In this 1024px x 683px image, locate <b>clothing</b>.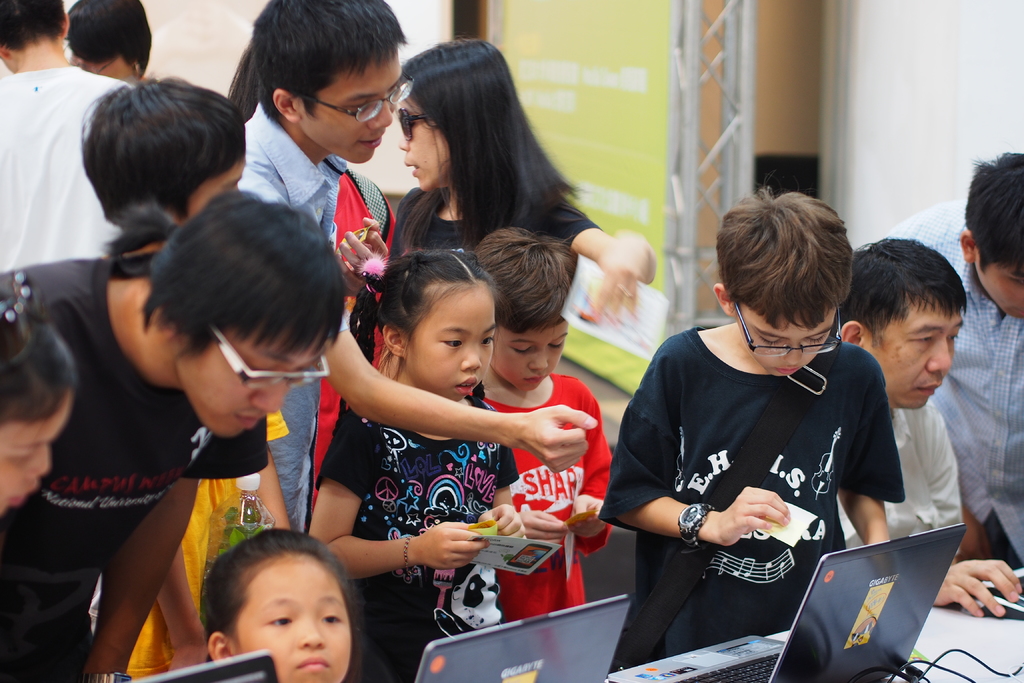
Bounding box: (486,372,611,616).
